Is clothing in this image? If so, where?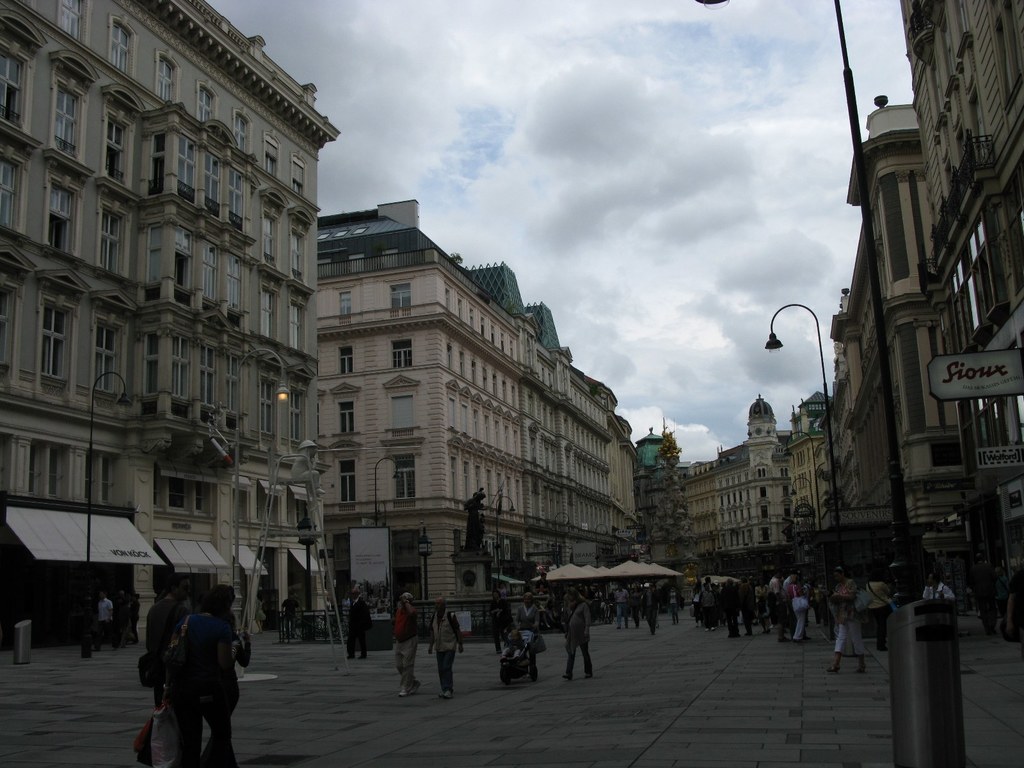
Yes, at box=[167, 614, 243, 767].
